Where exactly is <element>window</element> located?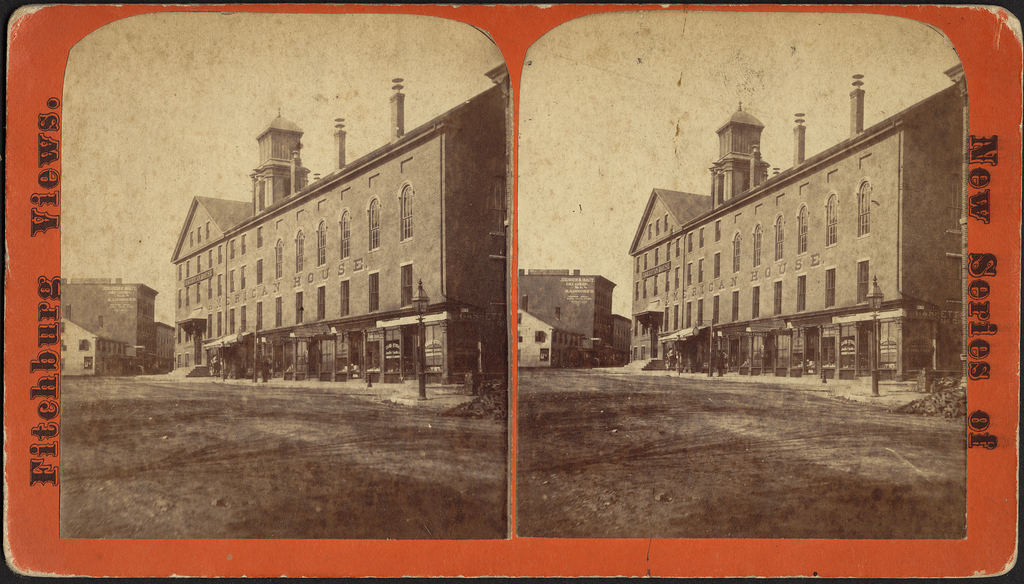
Its bounding box is detection(194, 227, 200, 243).
